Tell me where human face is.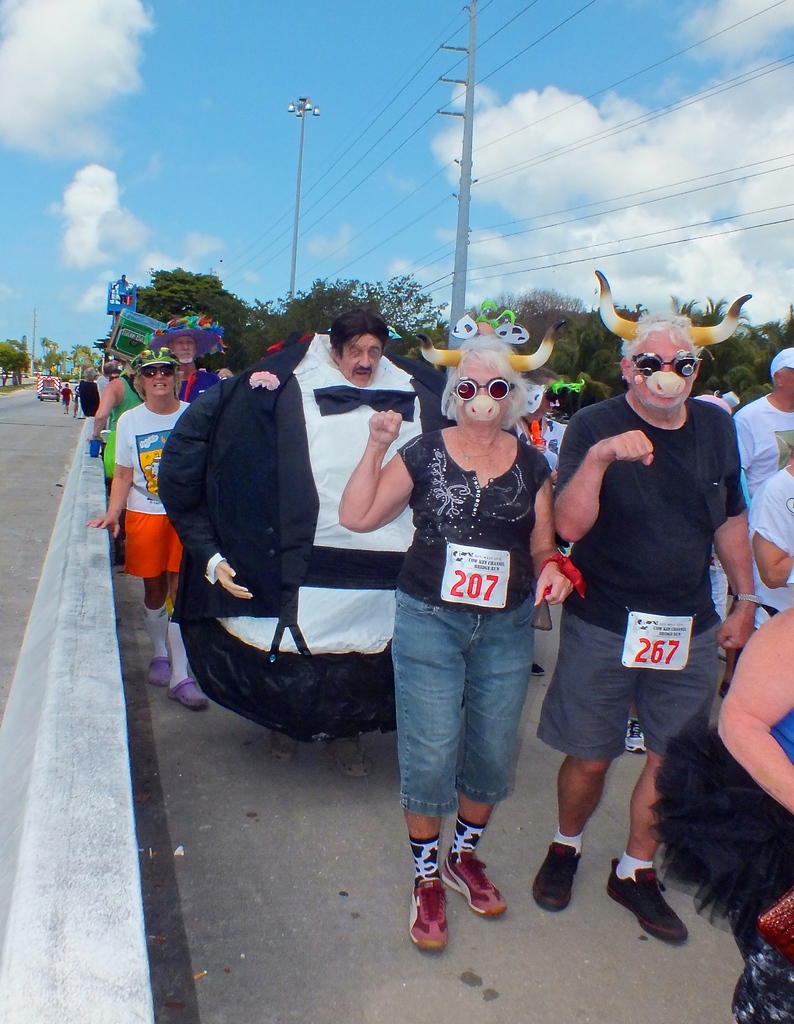
human face is at x1=457, y1=360, x2=511, y2=424.
